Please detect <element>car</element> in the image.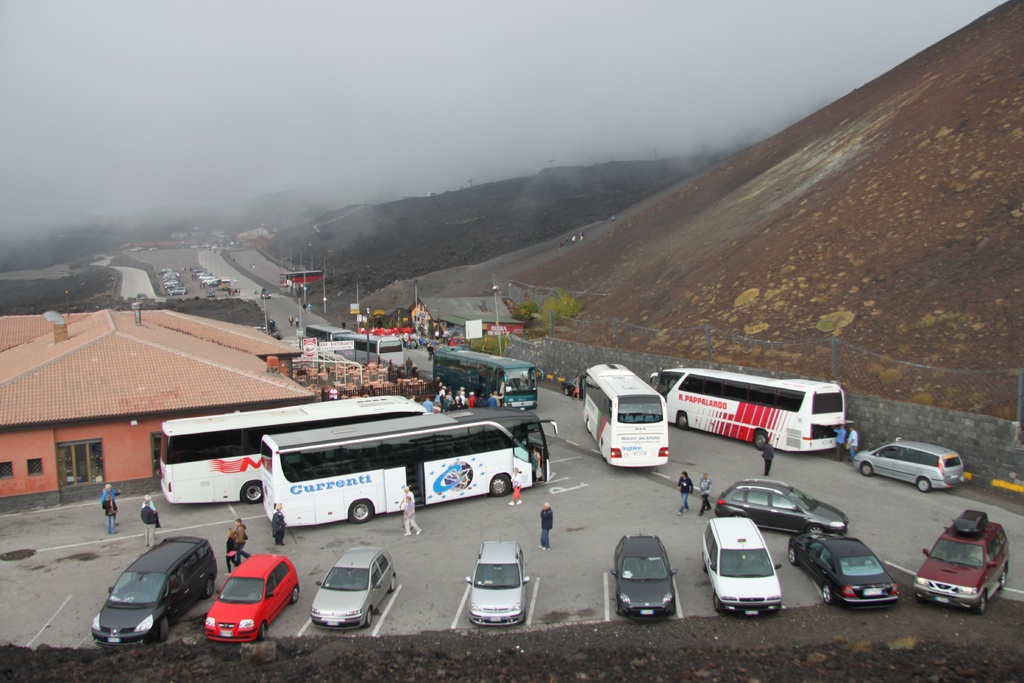
<bbox>205, 549, 304, 648</bbox>.
